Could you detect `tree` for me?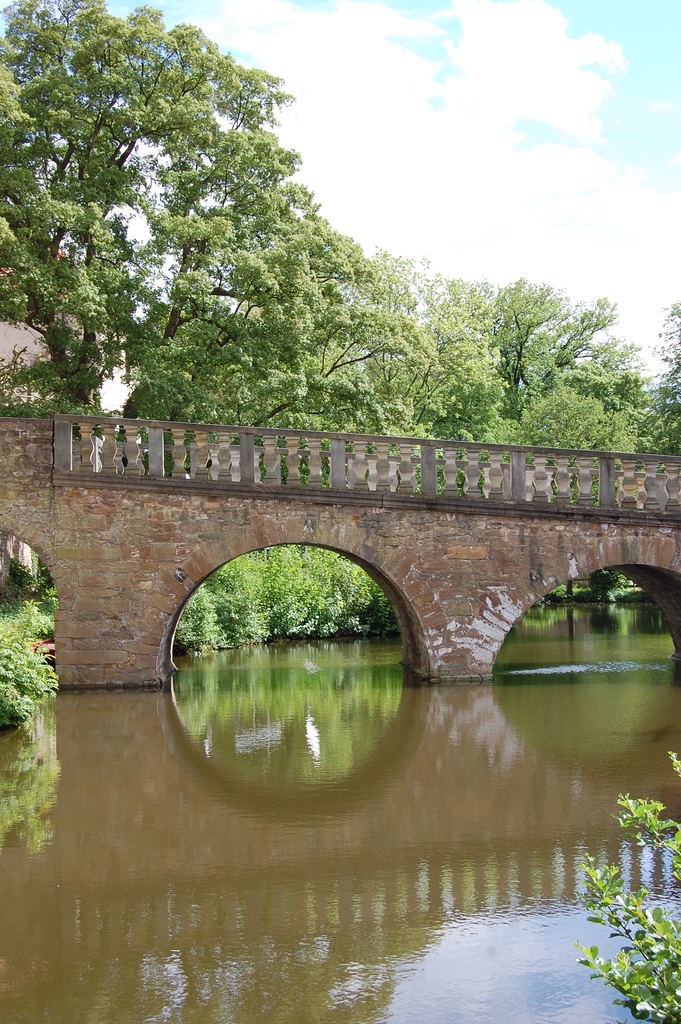
Detection result: pyautogui.locateOnScreen(568, 715, 680, 1023).
